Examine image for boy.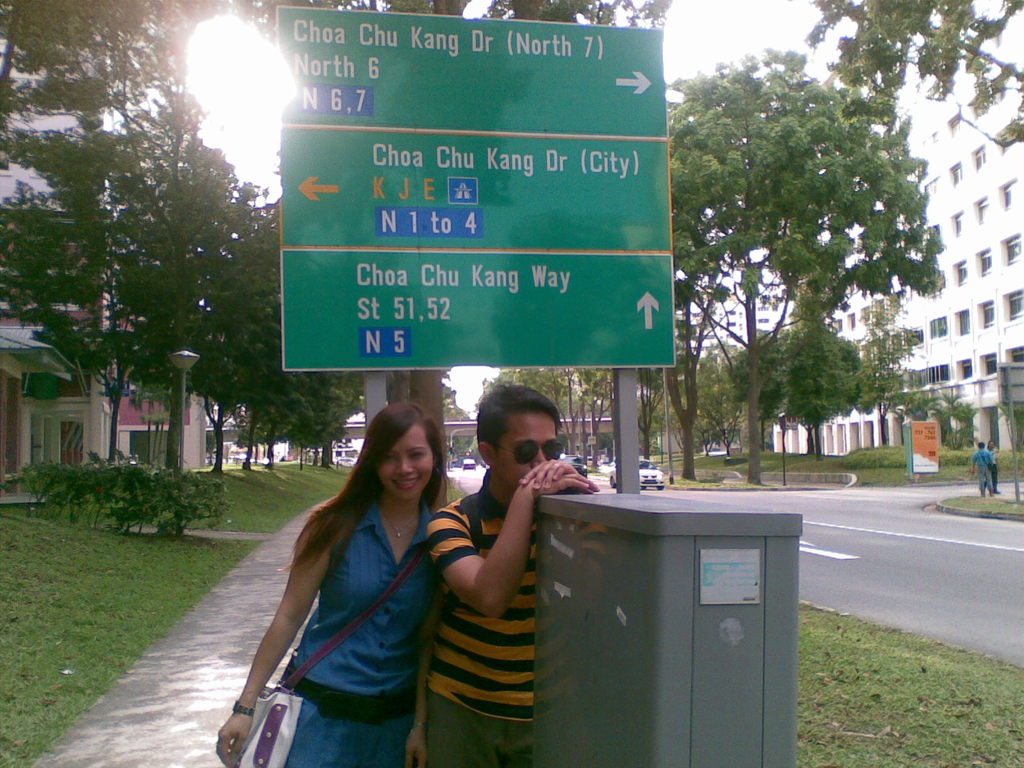
Examination result: box(407, 385, 595, 767).
